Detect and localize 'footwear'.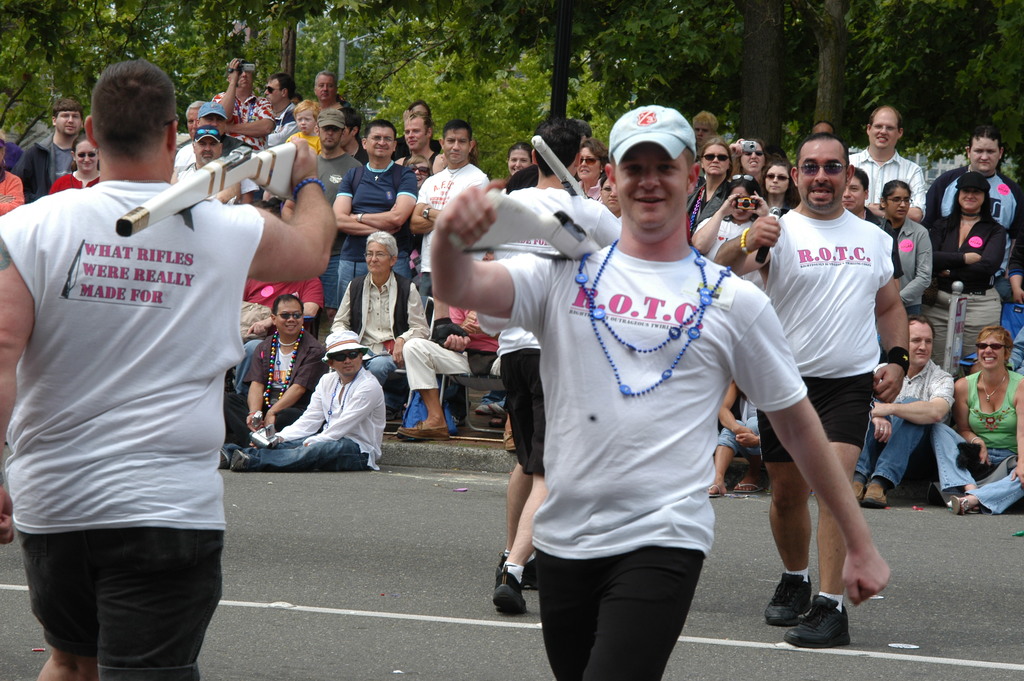
Localized at x1=710, y1=482, x2=728, y2=501.
